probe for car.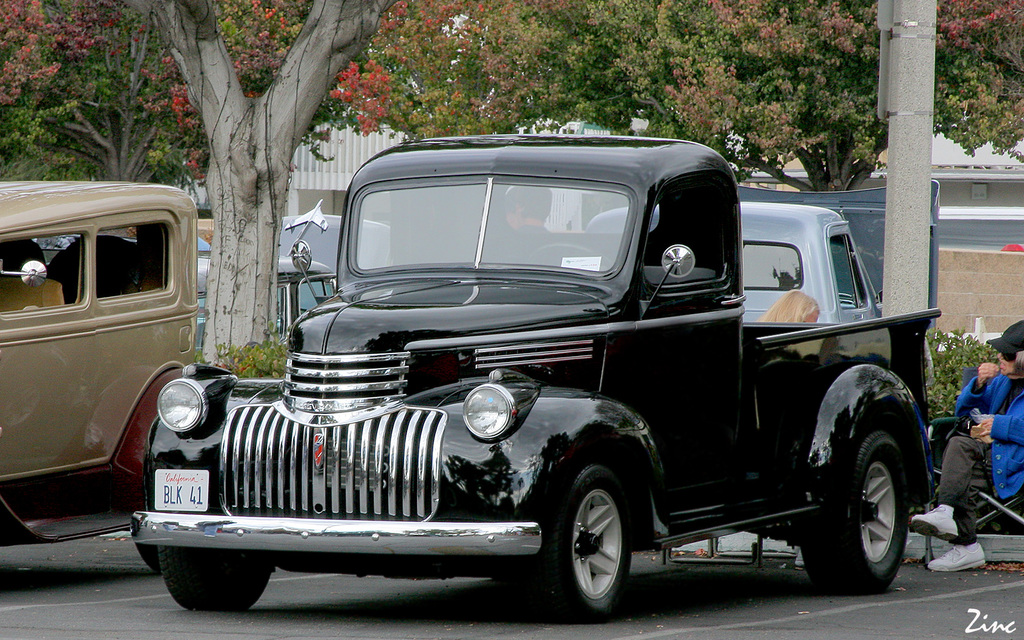
Probe result: left=193, top=198, right=336, bottom=362.
